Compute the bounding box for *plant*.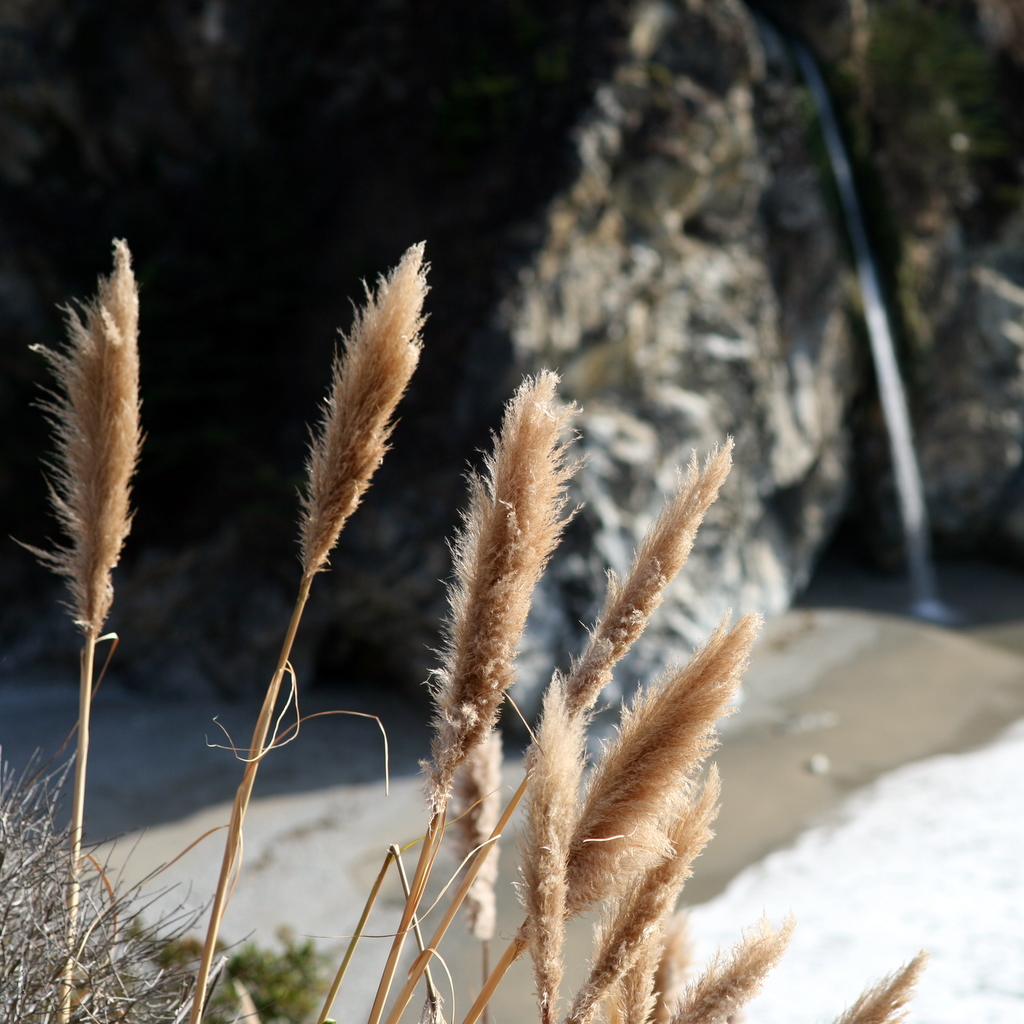
Rect(1, 0, 1023, 782).
